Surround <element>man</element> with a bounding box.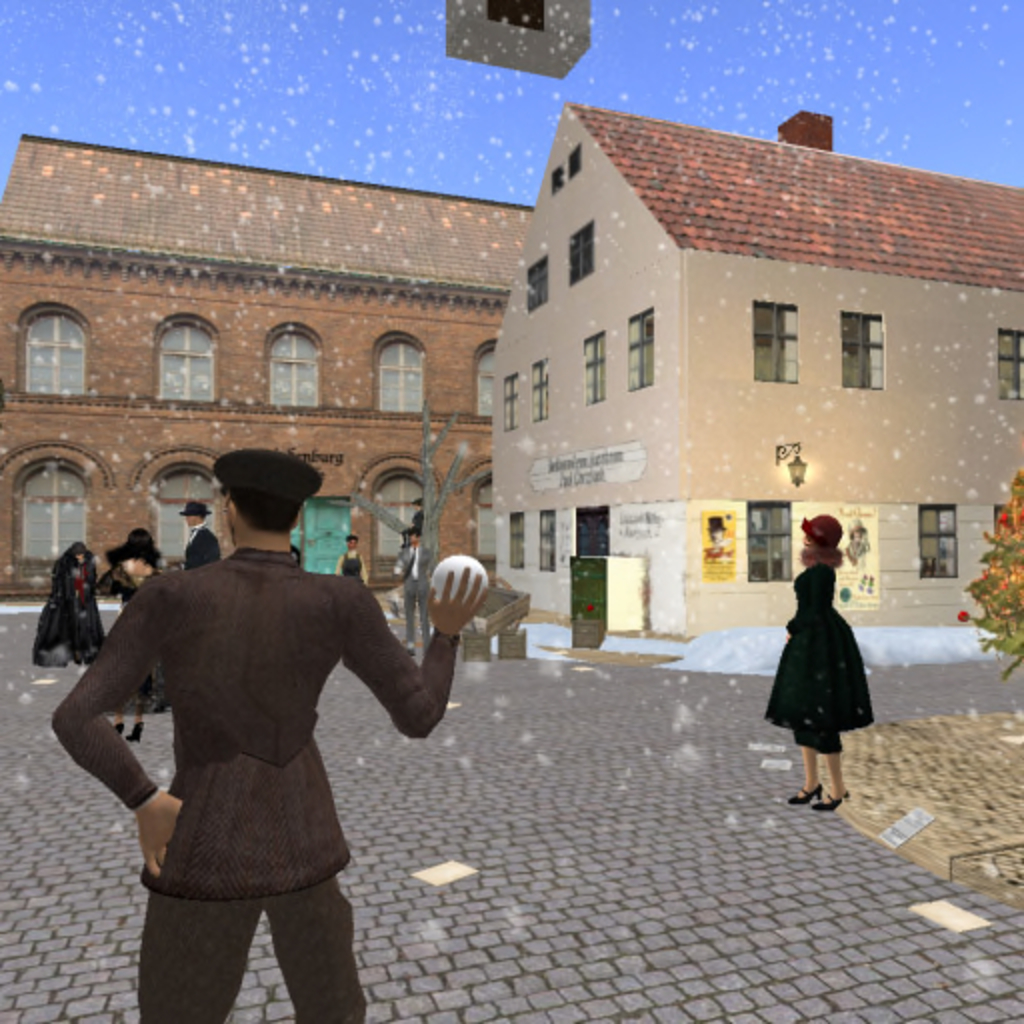
(40,446,502,1022).
